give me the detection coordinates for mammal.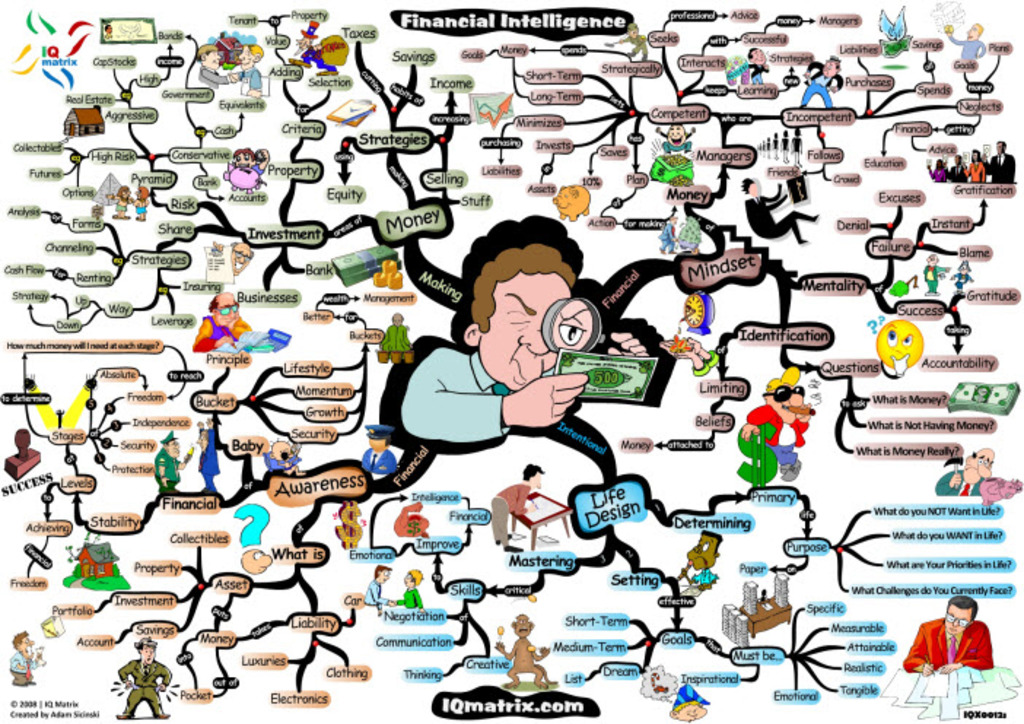
detection(961, 150, 988, 180).
